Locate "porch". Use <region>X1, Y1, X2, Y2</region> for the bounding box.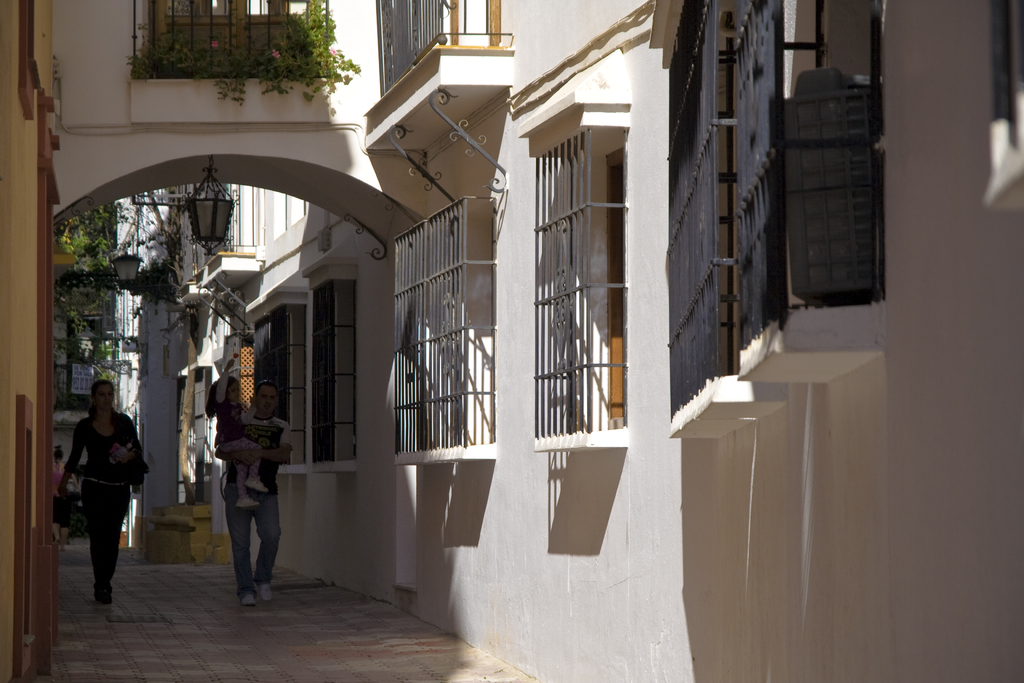
<region>365, 0, 521, 120</region>.
